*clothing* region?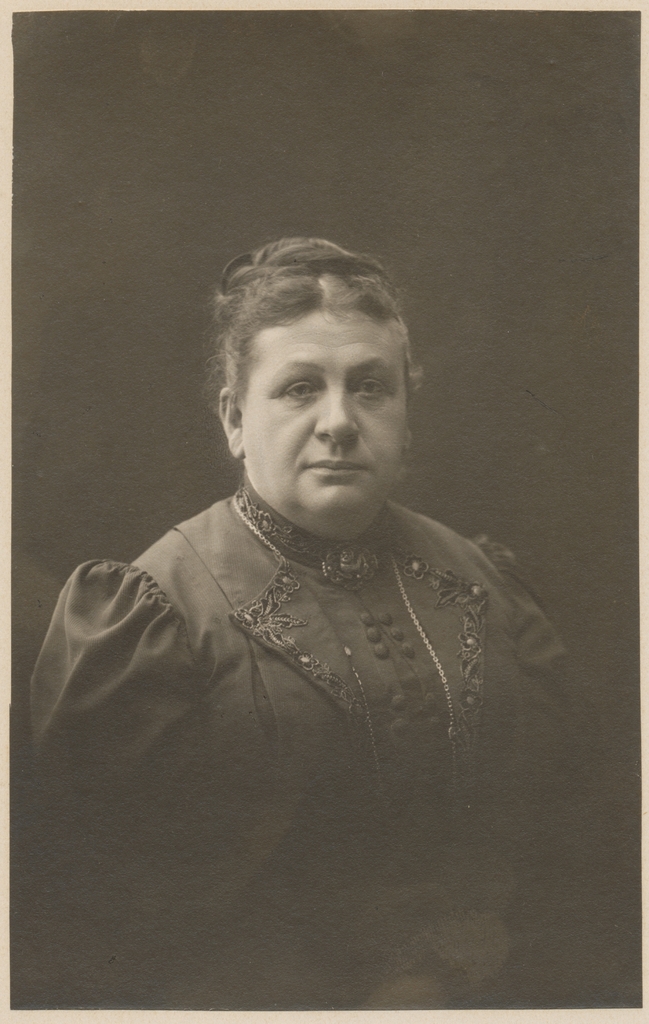
bbox=(0, 467, 648, 1007)
